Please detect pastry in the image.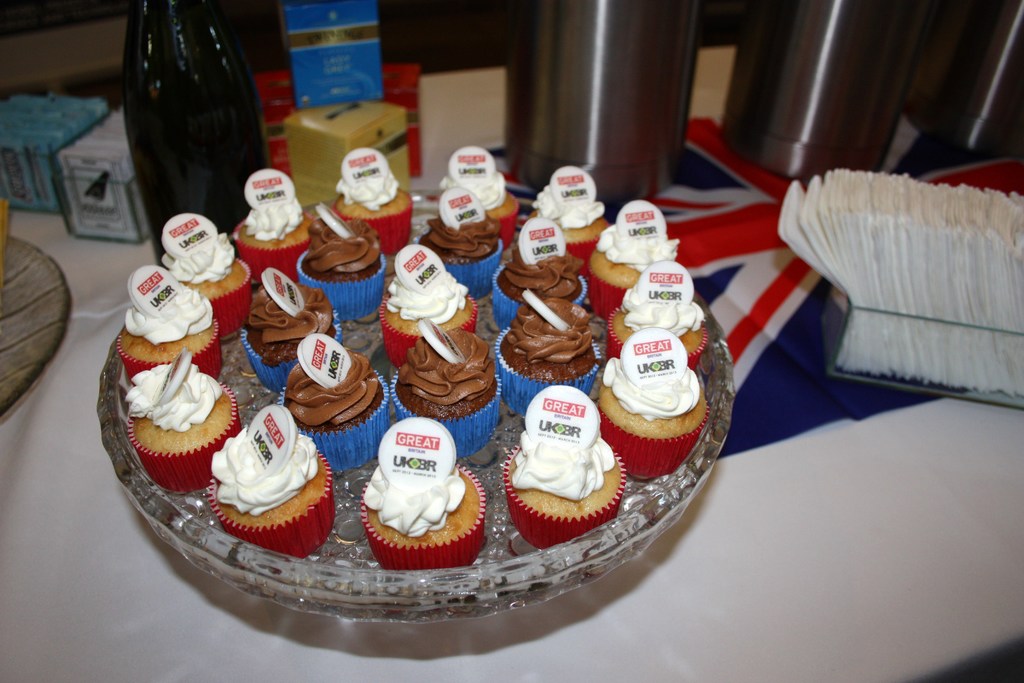
[x1=168, y1=211, x2=255, y2=343].
